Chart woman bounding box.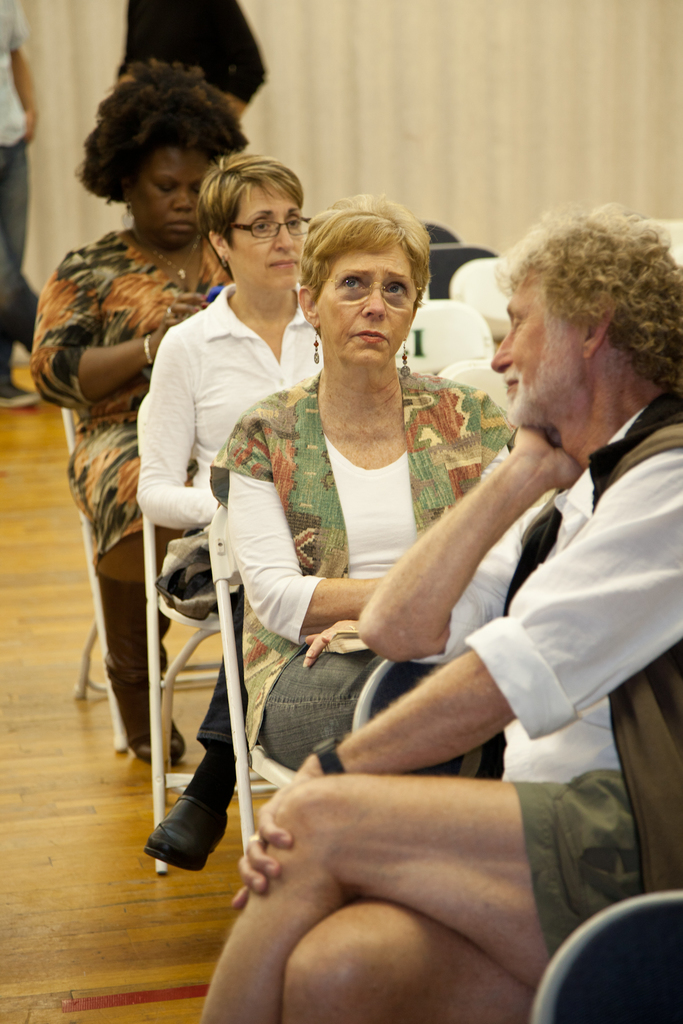
Charted: select_region(31, 58, 250, 765).
